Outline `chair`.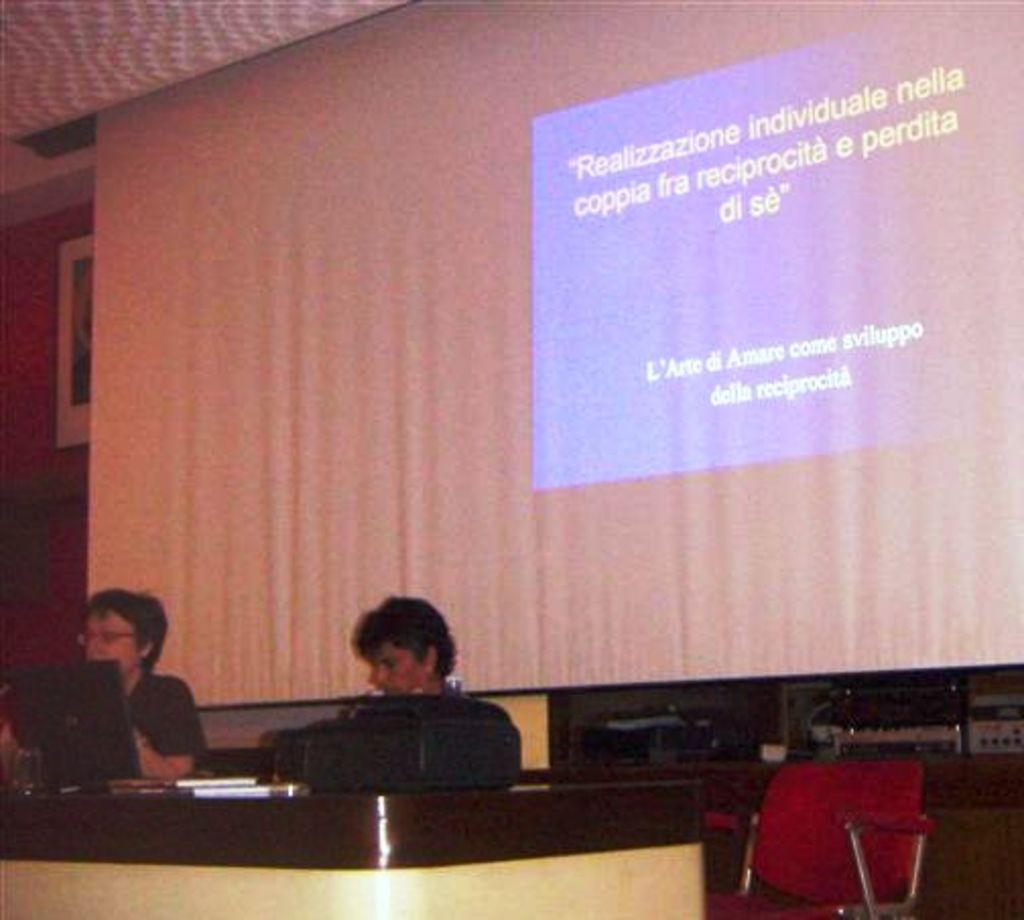
Outline: x1=740, y1=753, x2=939, y2=919.
